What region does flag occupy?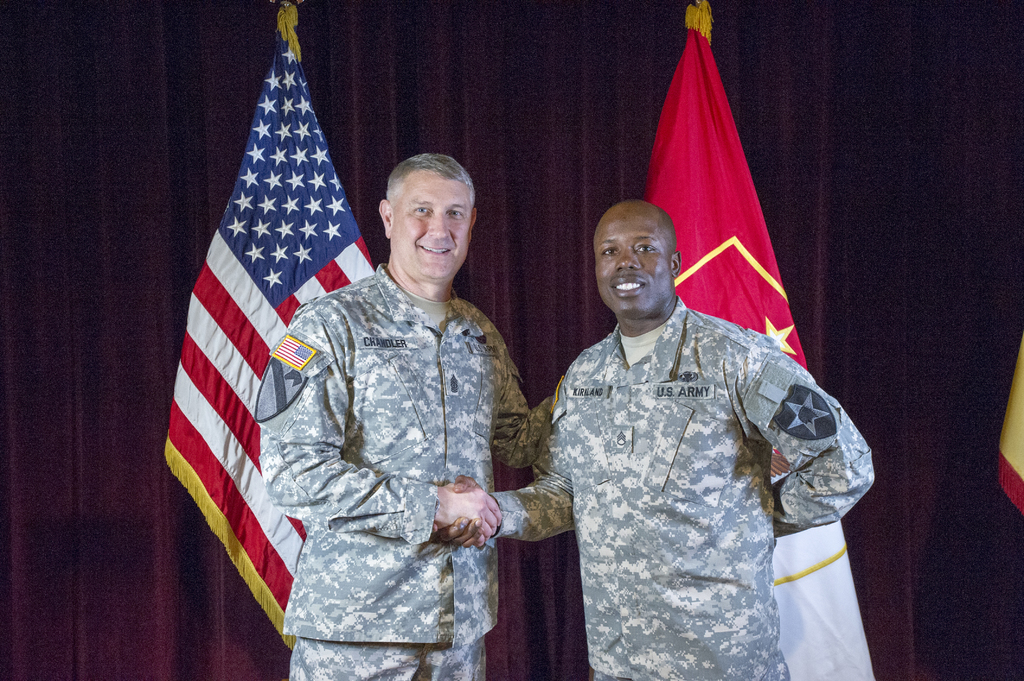
locate(995, 335, 1023, 519).
